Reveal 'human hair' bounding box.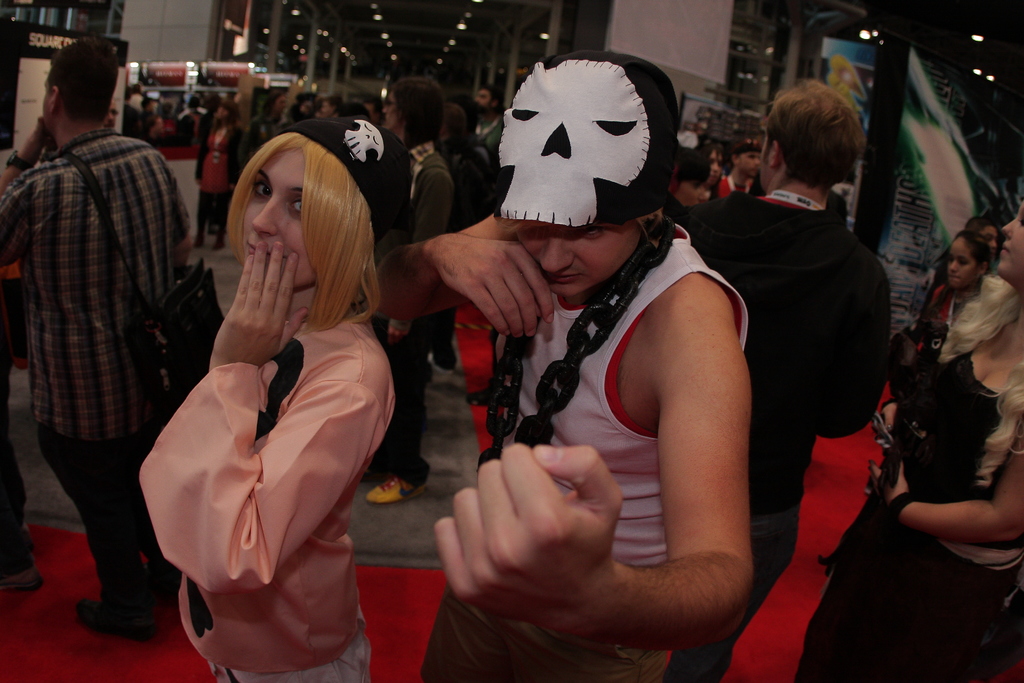
Revealed: (766, 76, 867, 202).
